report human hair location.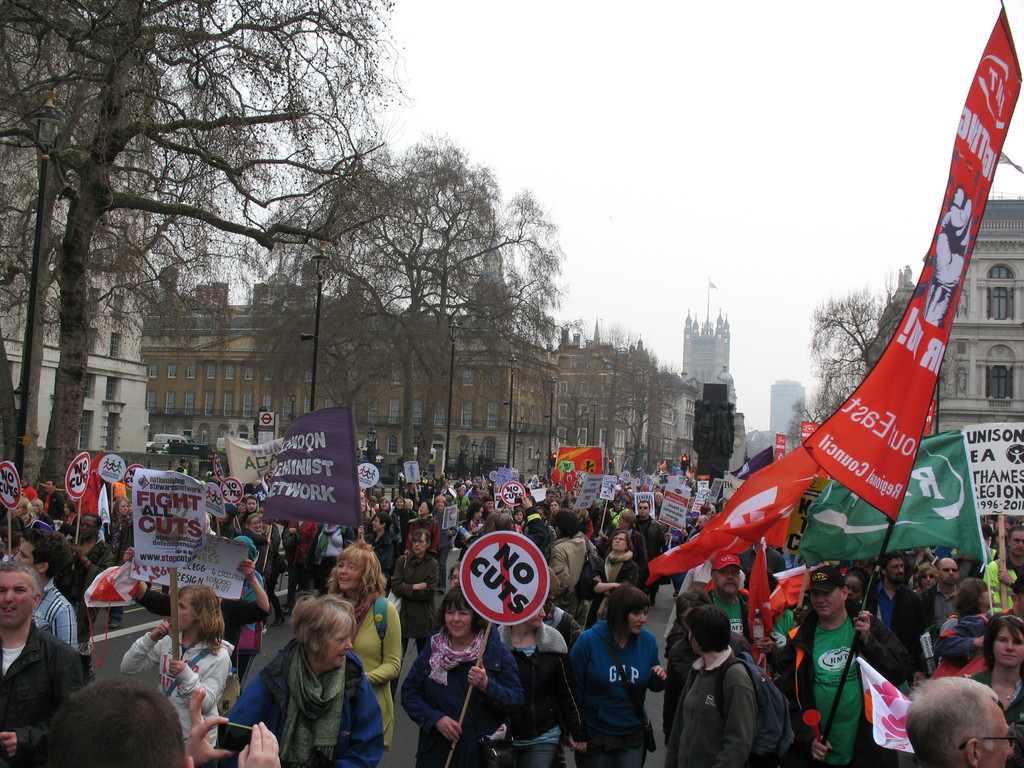
Report: x1=47 y1=479 x2=57 y2=490.
